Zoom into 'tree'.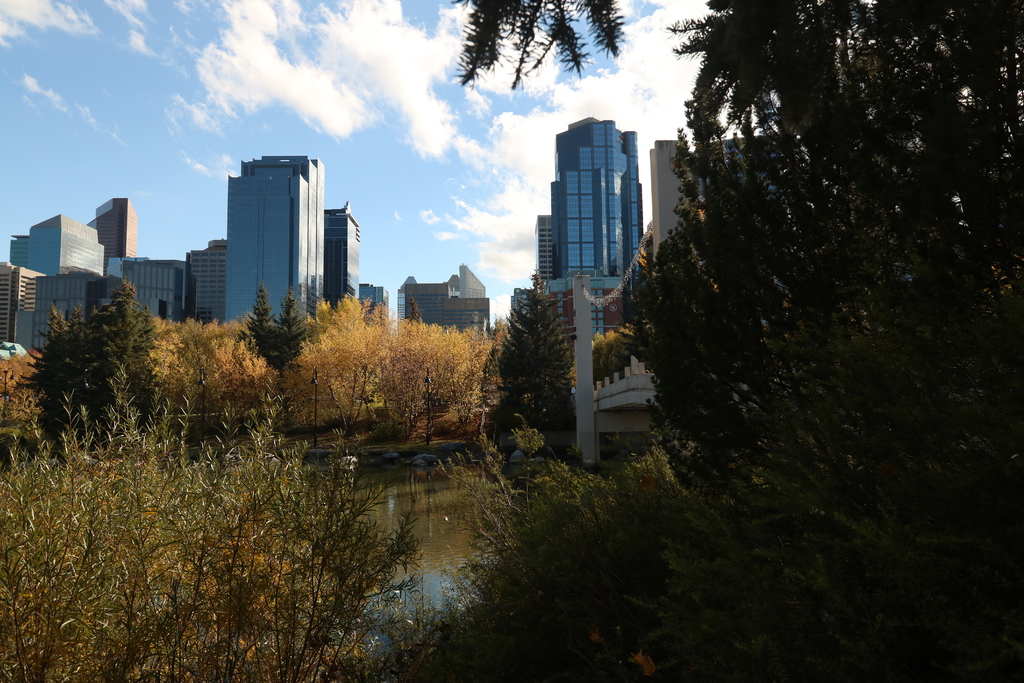
Zoom target: rect(0, 341, 52, 441).
